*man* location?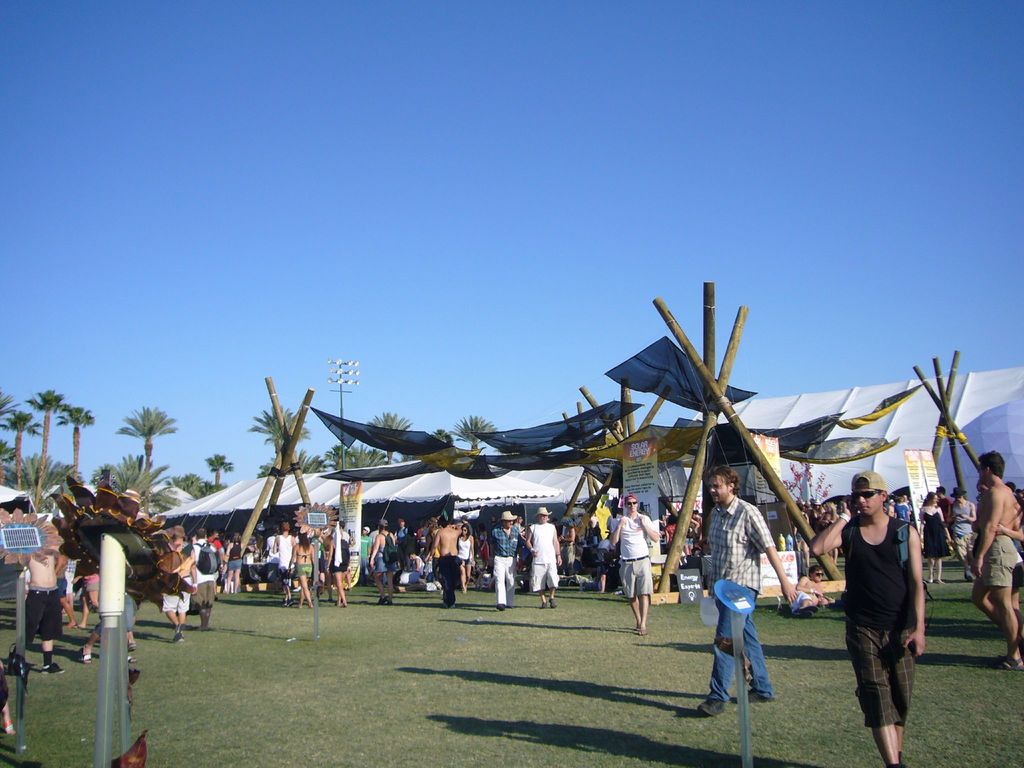
bbox=[607, 492, 661, 636]
